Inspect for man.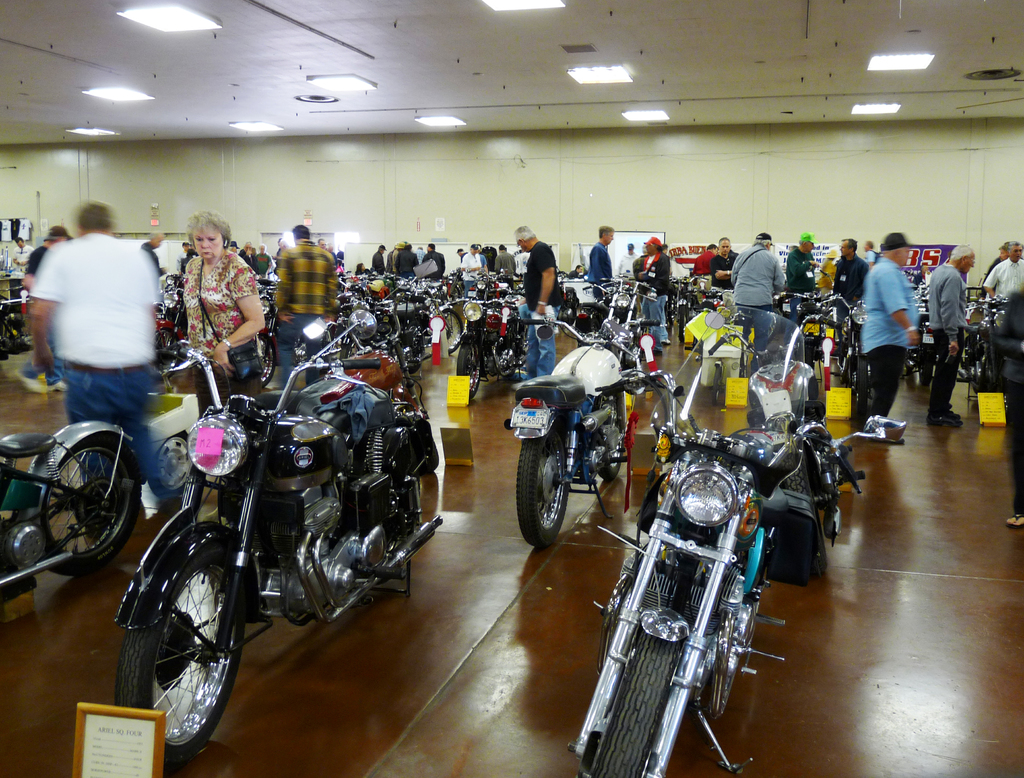
Inspection: bbox(420, 243, 448, 277).
